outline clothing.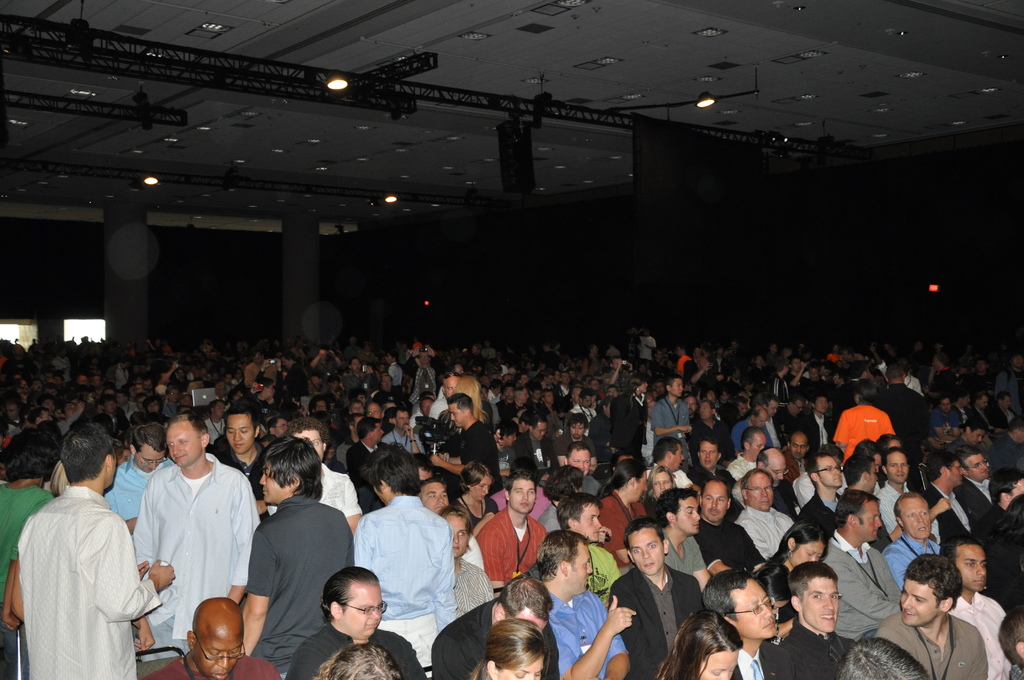
Outline: <box>802,490,848,541</box>.
